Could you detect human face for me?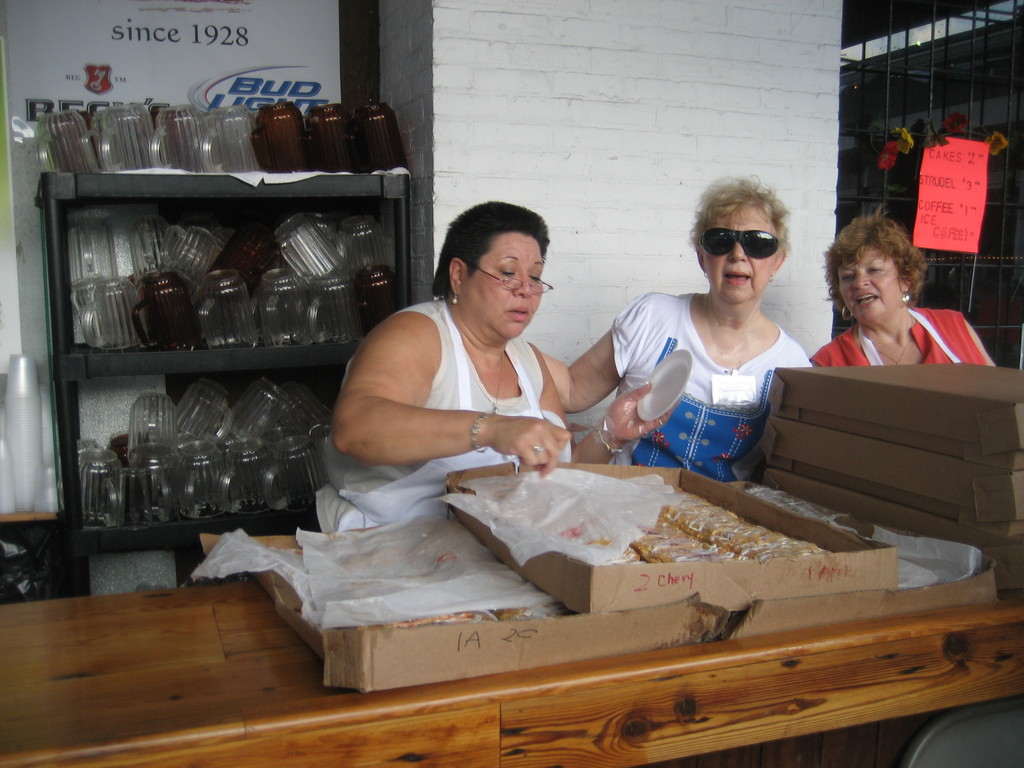
Detection result: rect(839, 244, 903, 317).
